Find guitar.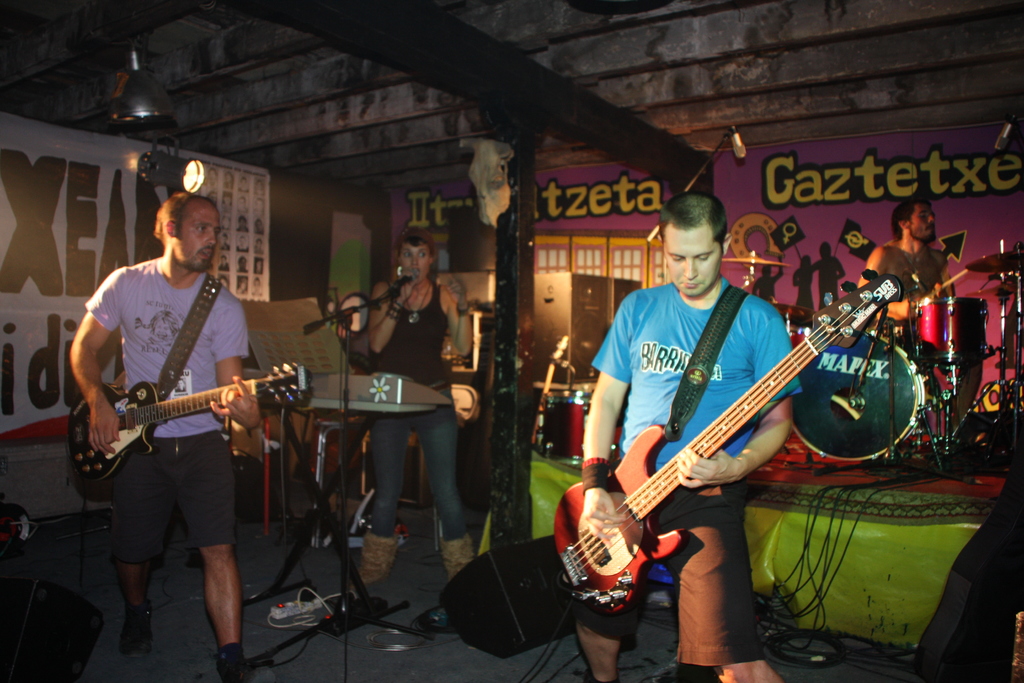
60, 365, 320, 507.
